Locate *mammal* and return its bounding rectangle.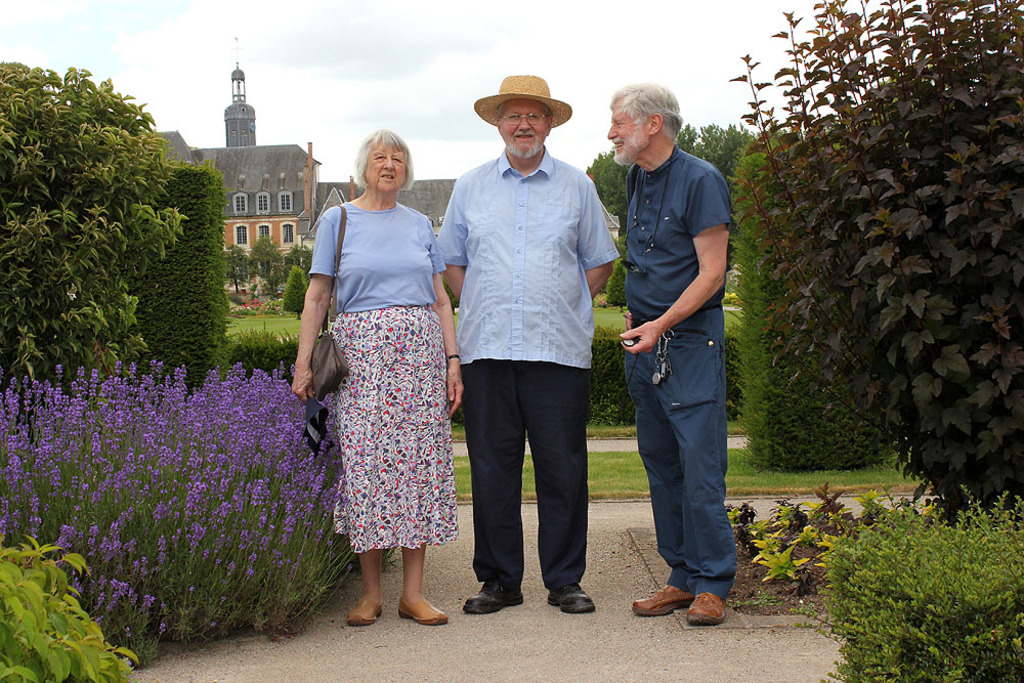
box(287, 128, 466, 630).
